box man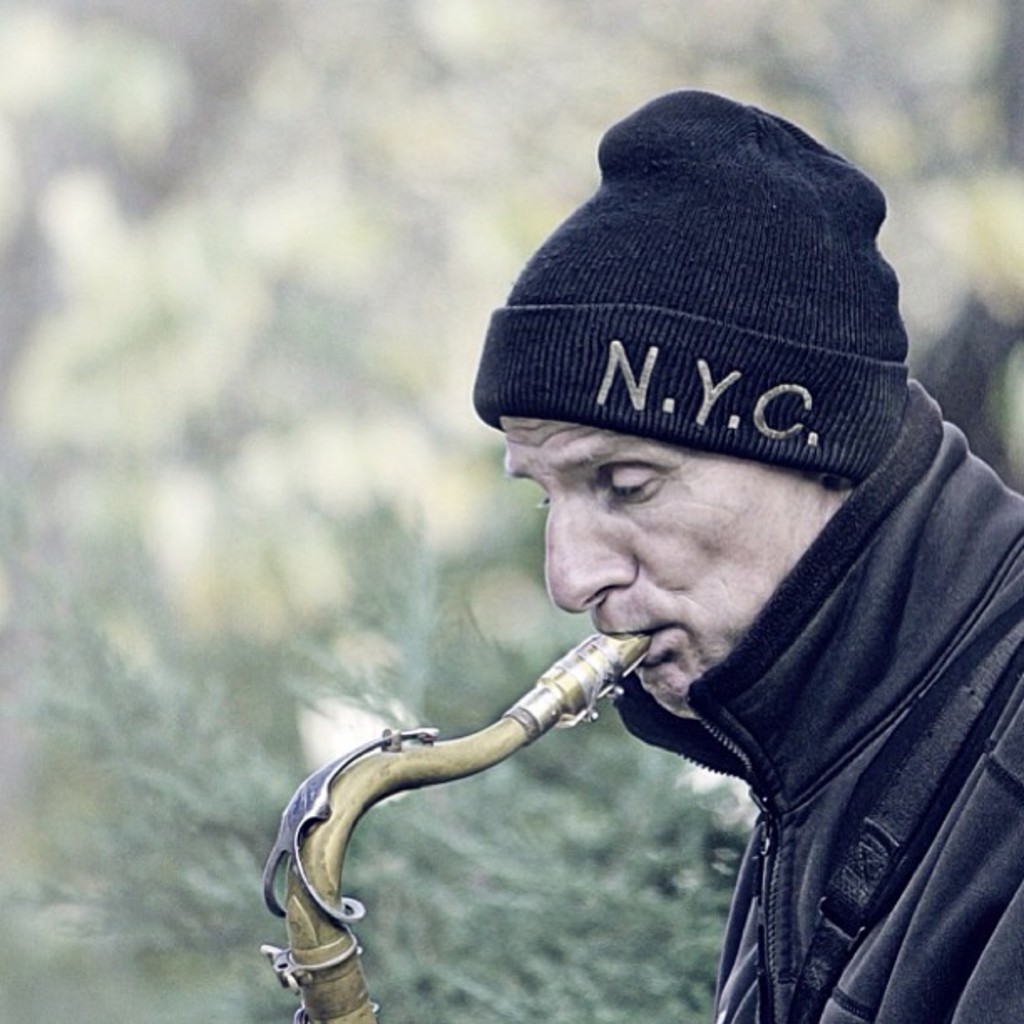
bbox=[467, 85, 1022, 1022]
